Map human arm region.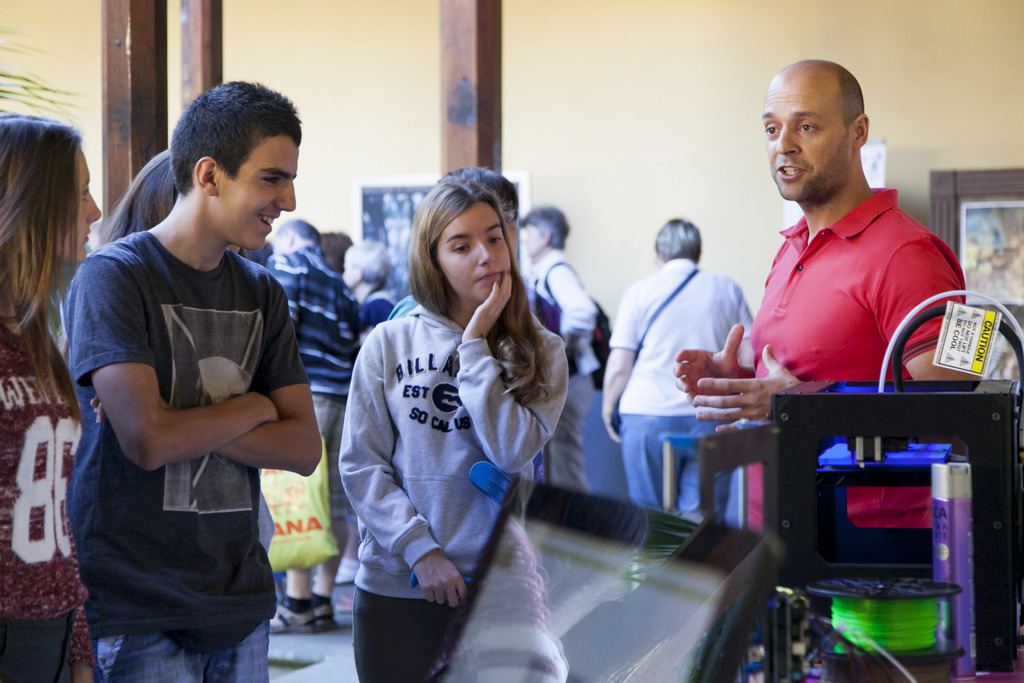
Mapped to [left=83, top=276, right=329, bottom=475].
